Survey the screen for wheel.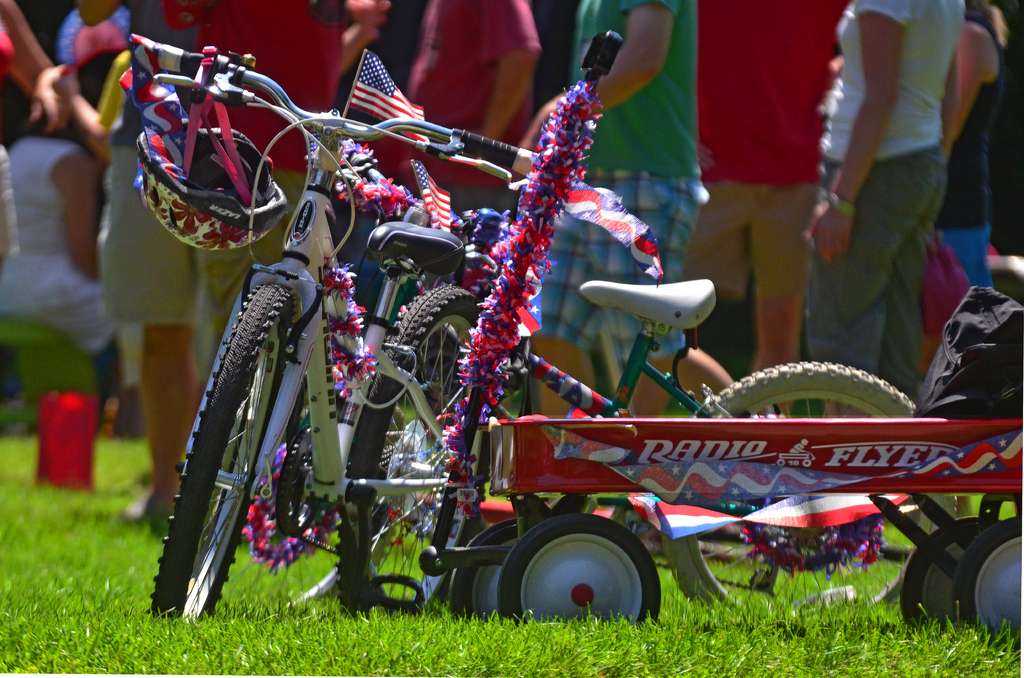
Survey found: <bbox>197, 379, 410, 608</bbox>.
